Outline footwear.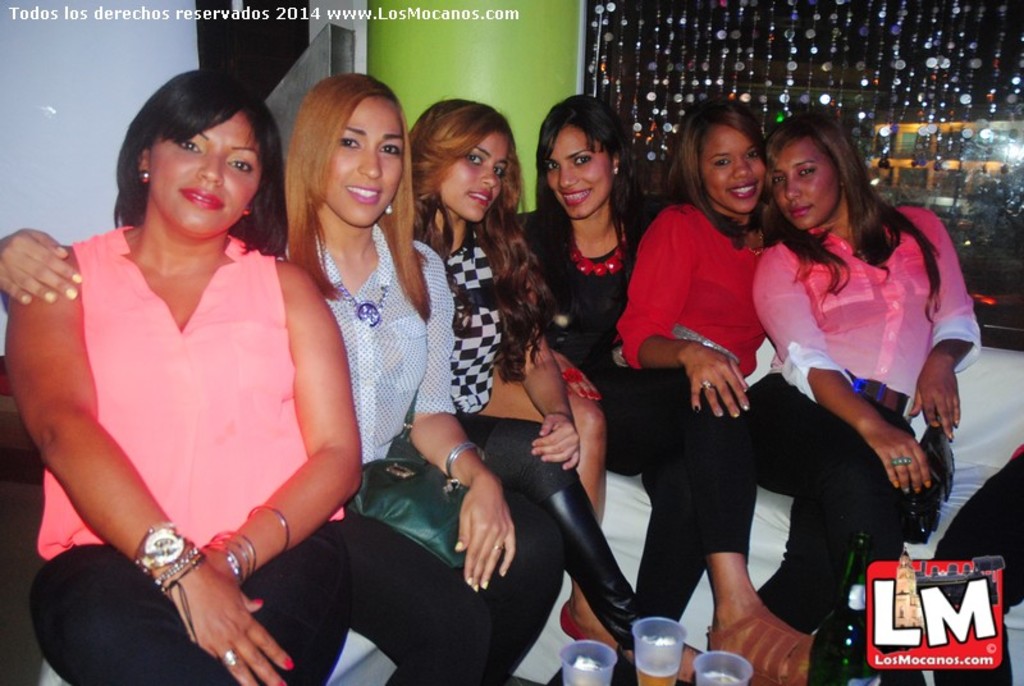
Outline: locate(616, 640, 707, 685).
